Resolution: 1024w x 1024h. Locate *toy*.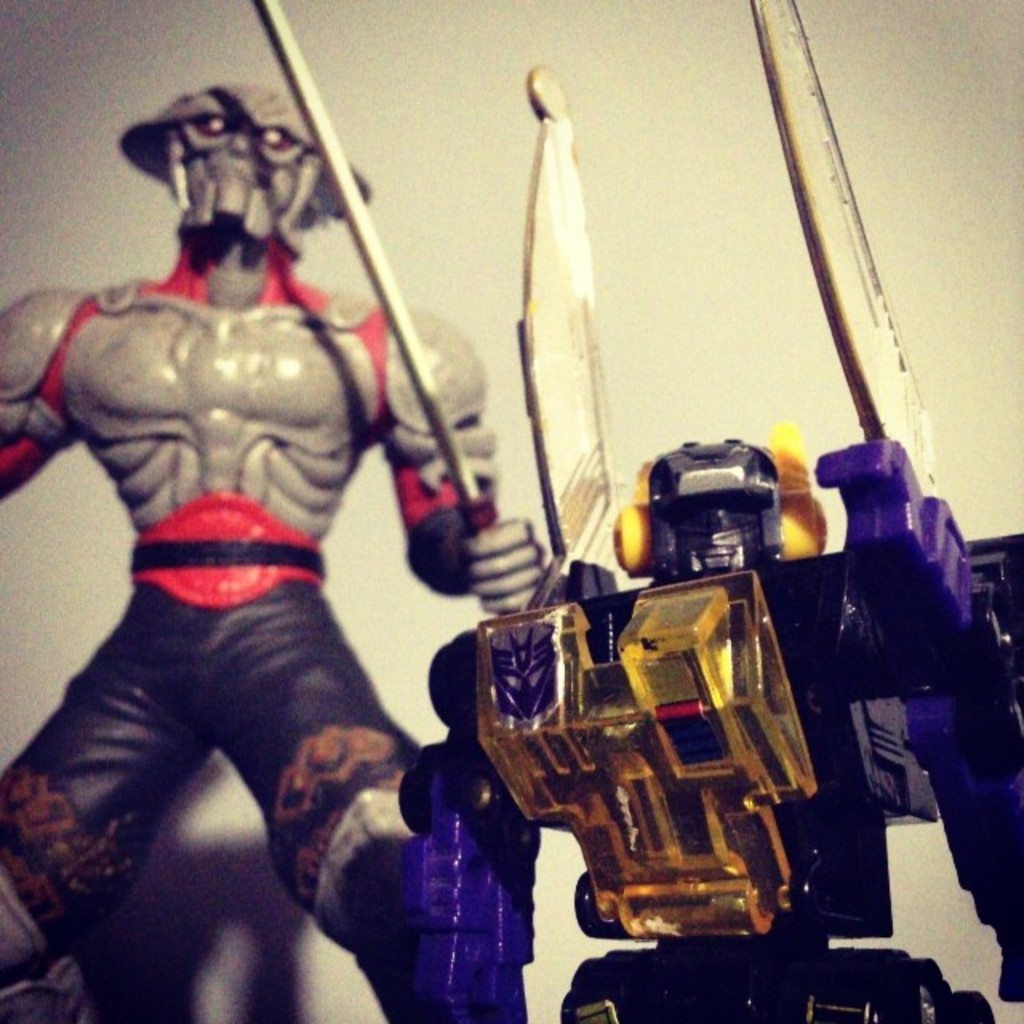
pyautogui.locateOnScreen(0, 0, 566, 1022).
